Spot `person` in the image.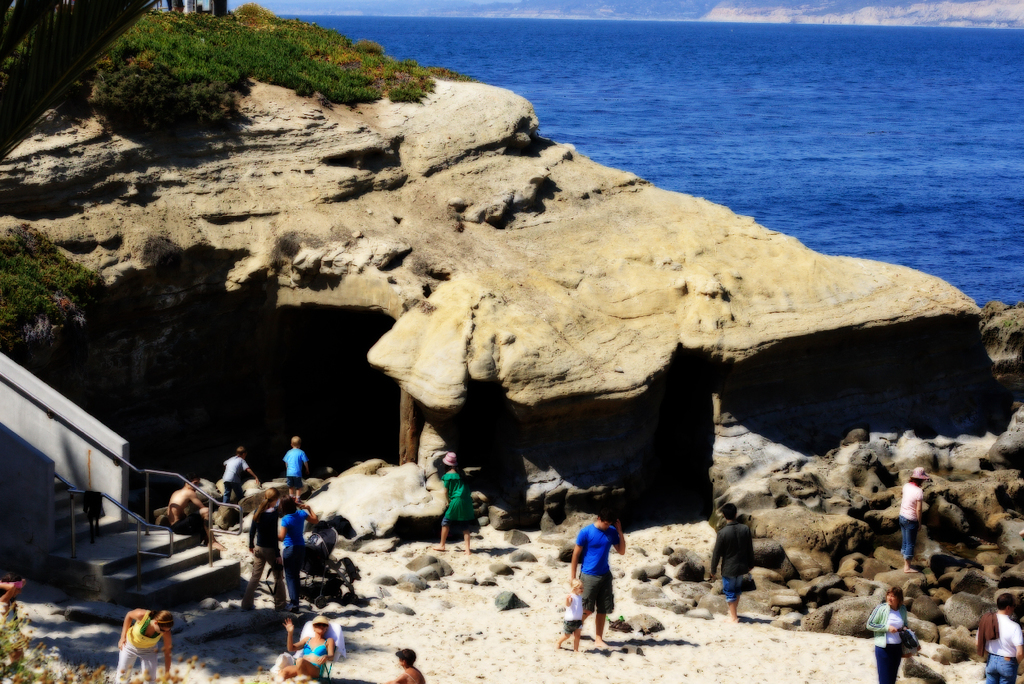
`person` found at 273, 615, 336, 683.
